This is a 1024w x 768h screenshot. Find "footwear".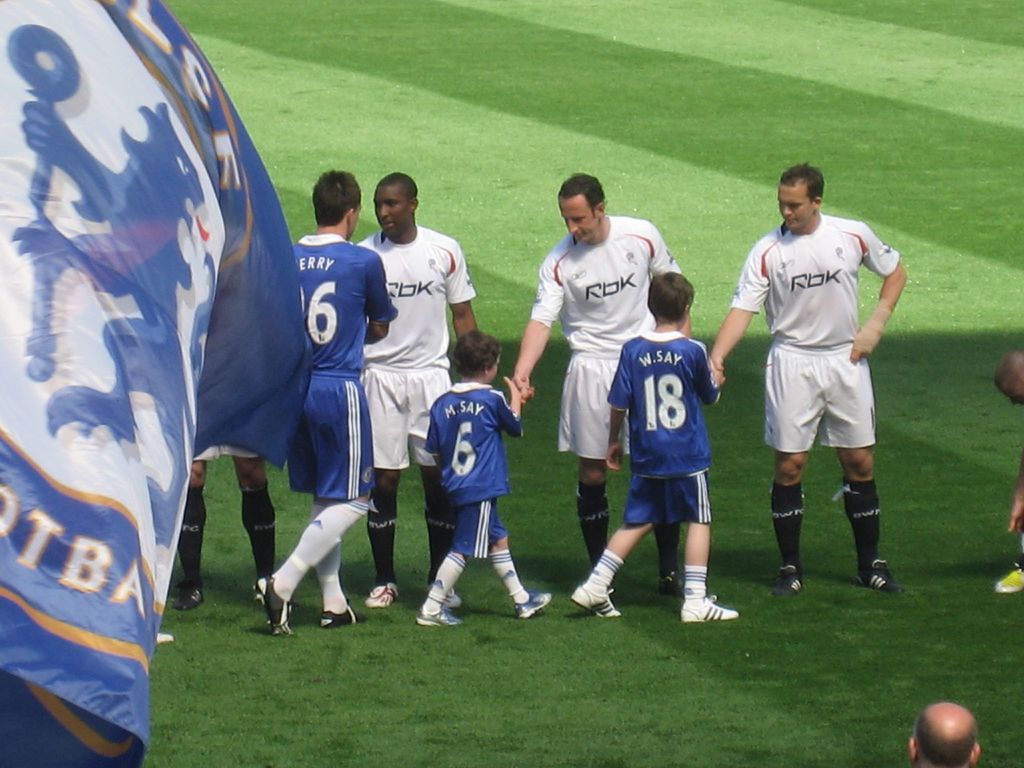
Bounding box: bbox=[655, 566, 721, 600].
